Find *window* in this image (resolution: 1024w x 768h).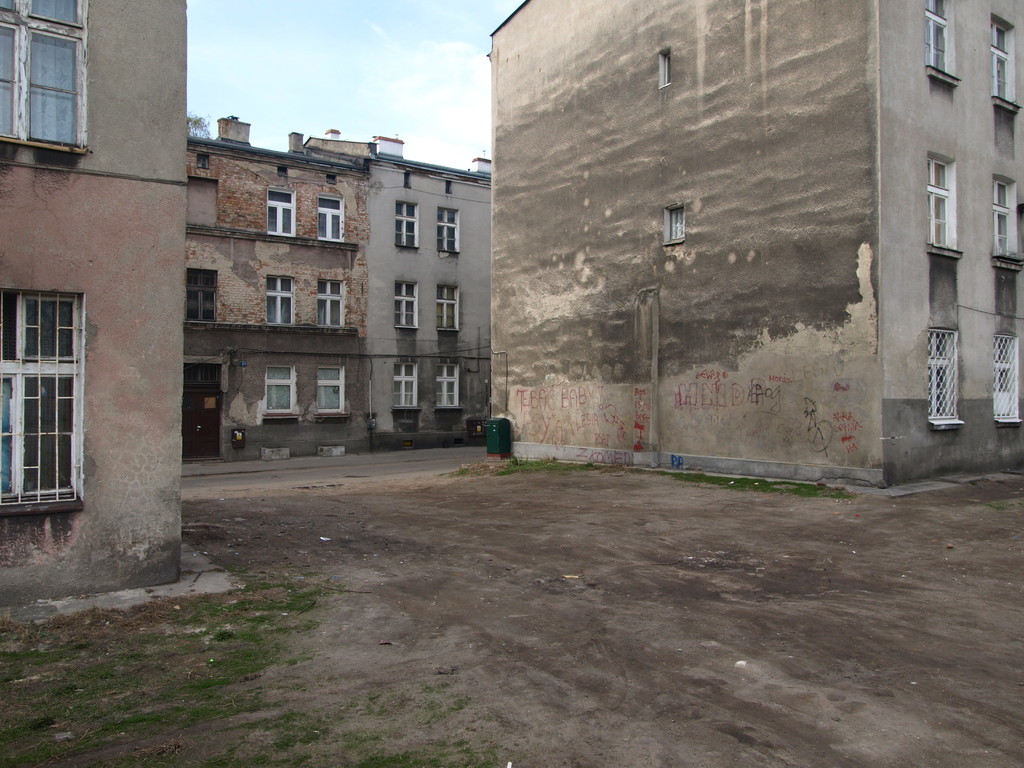
BBox(266, 188, 303, 238).
